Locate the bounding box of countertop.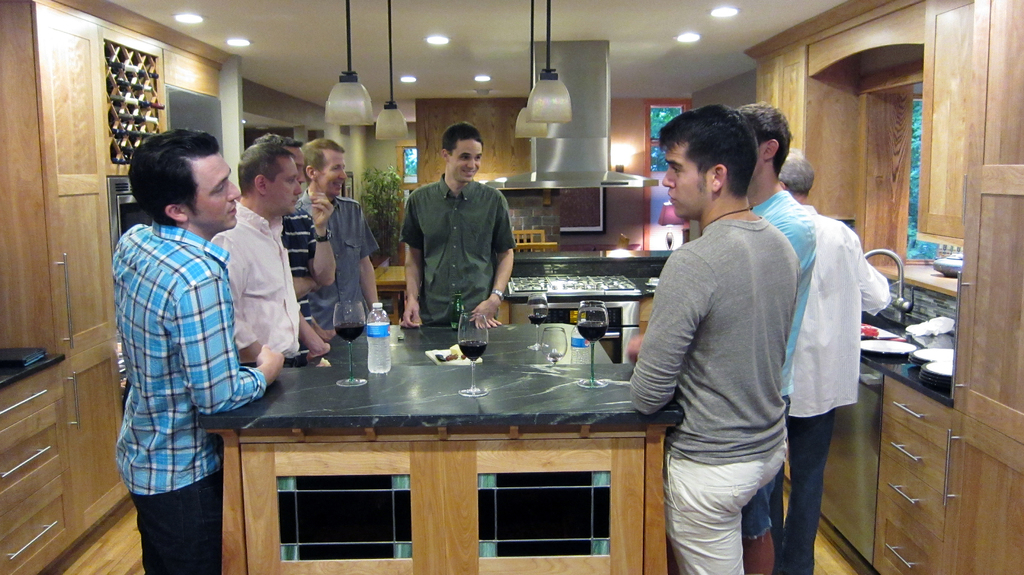
Bounding box: box(861, 309, 952, 407).
